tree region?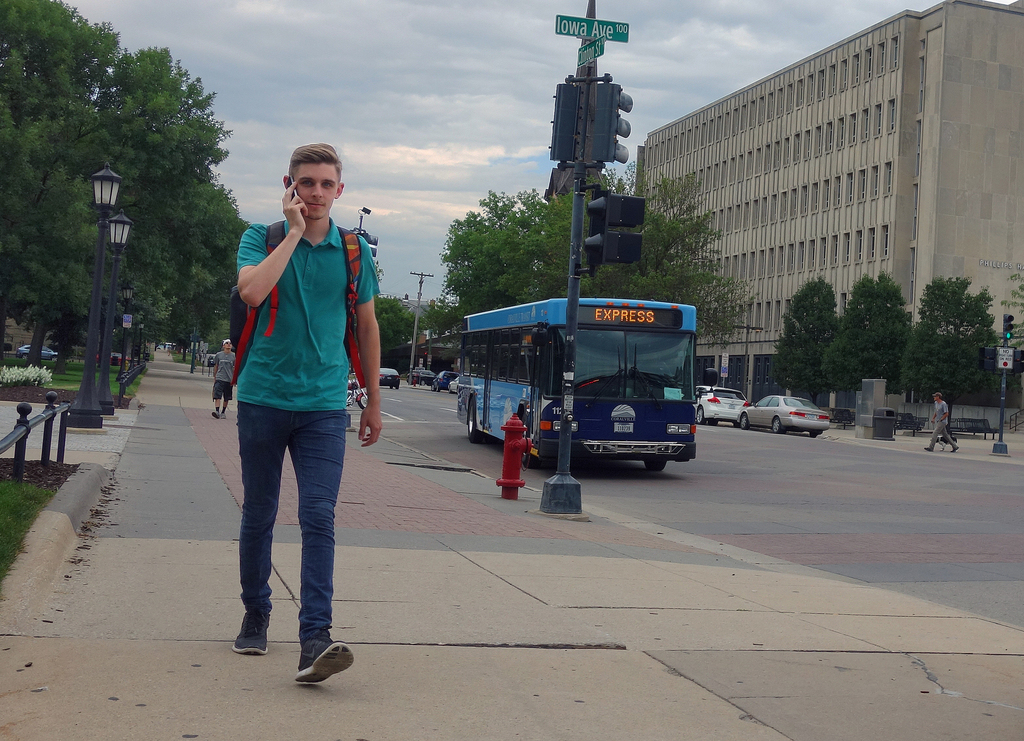
860, 254, 1011, 416
